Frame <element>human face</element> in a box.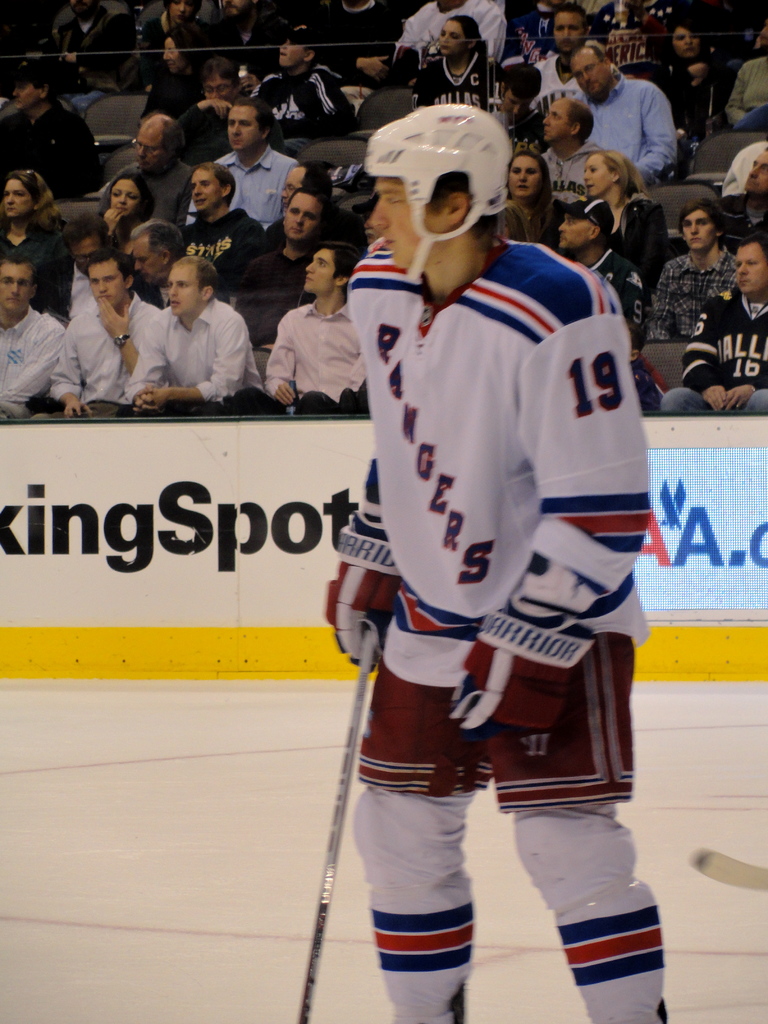
2, 181, 28, 223.
